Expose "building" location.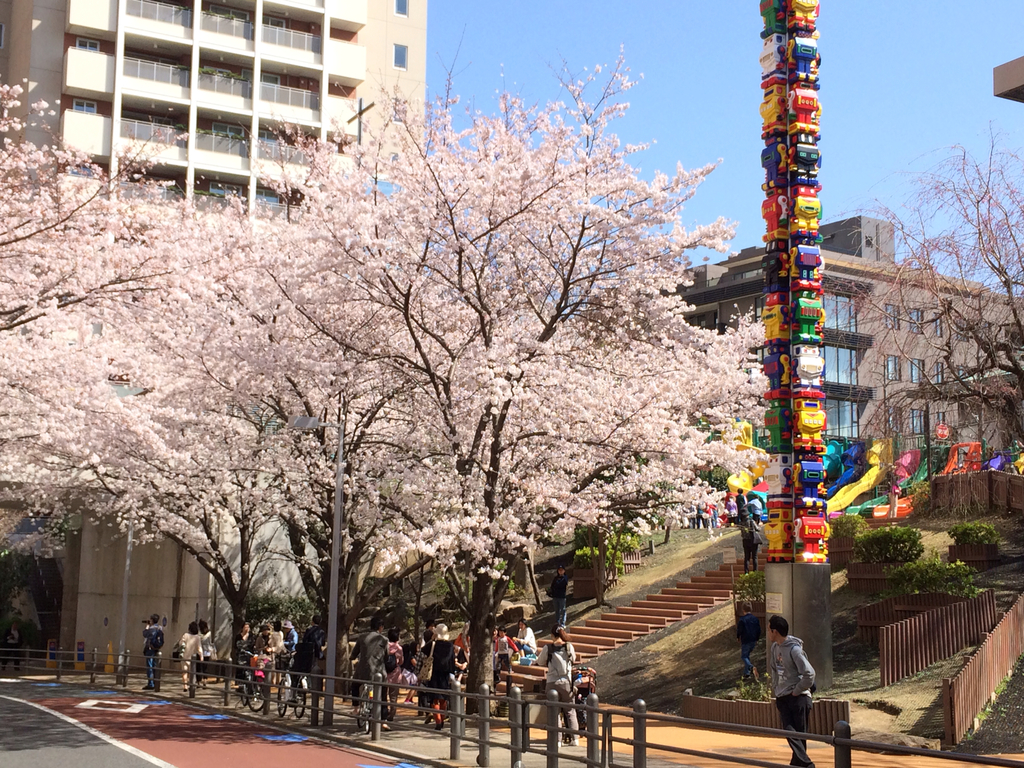
Exposed at crop(662, 219, 1023, 460).
